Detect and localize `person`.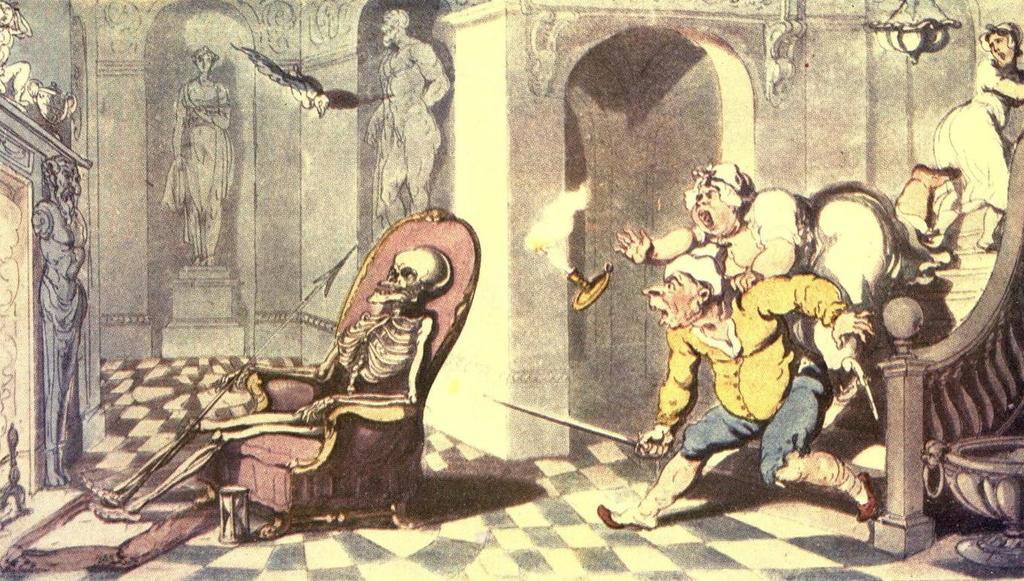
Localized at box=[365, 5, 450, 228].
